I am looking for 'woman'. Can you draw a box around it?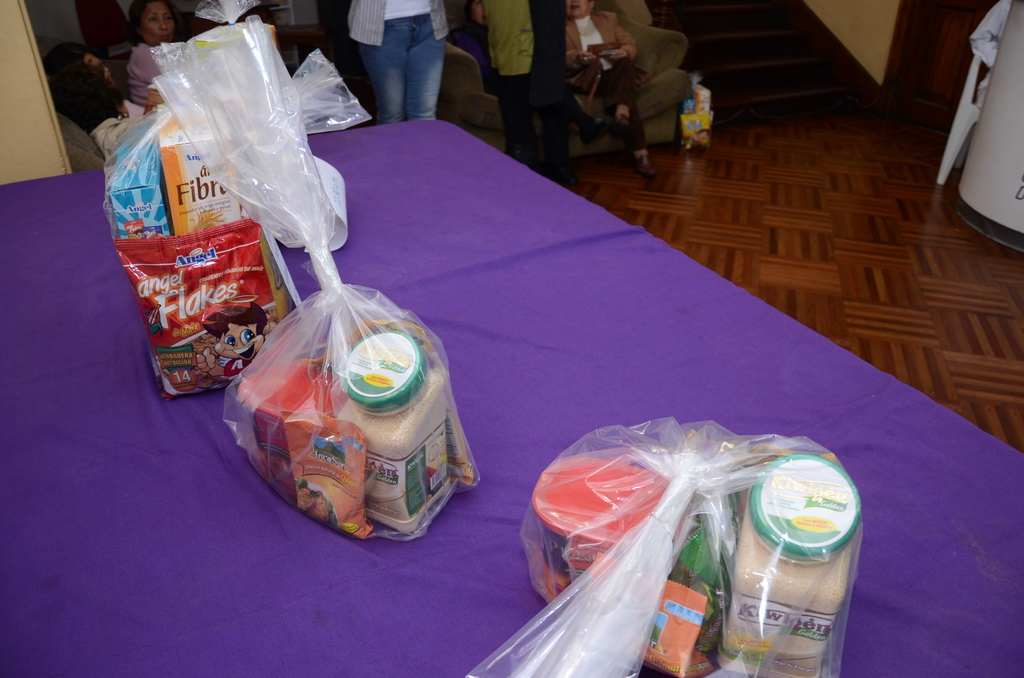
Sure, the bounding box is <bbox>561, 0, 657, 177</bbox>.
